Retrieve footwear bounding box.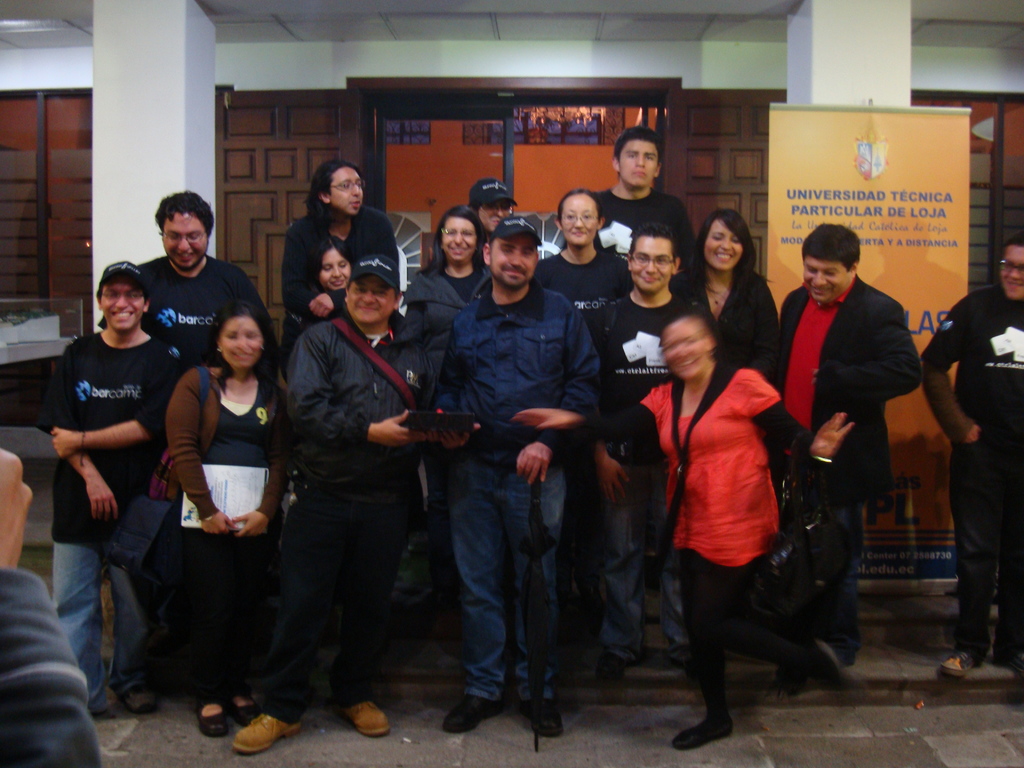
Bounding box: [119, 682, 159, 712].
